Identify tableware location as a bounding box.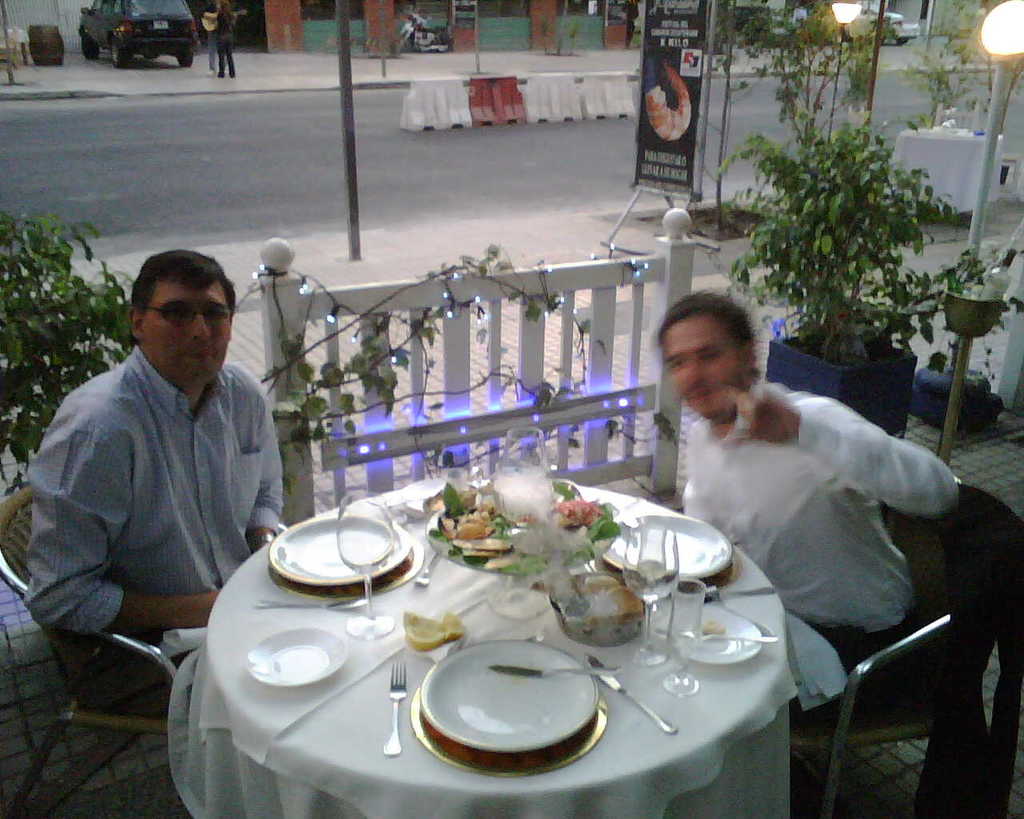
Rect(686, 627, 781, 640).
